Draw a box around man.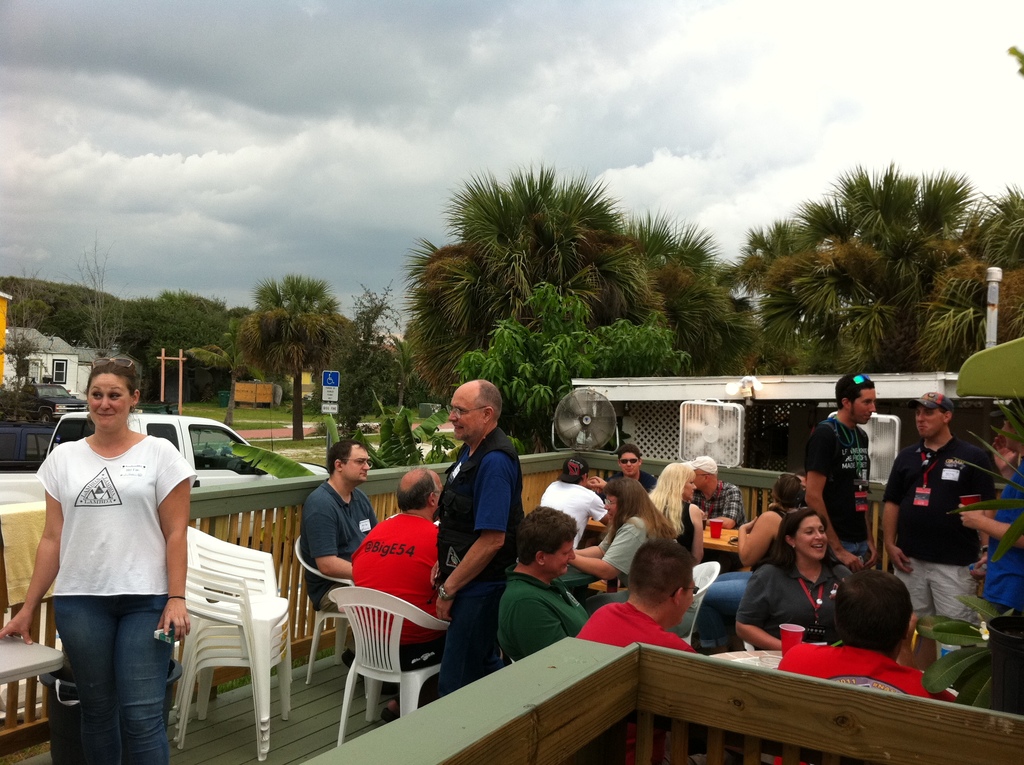
x1=804 y1=374 x2=876 y2=575.
